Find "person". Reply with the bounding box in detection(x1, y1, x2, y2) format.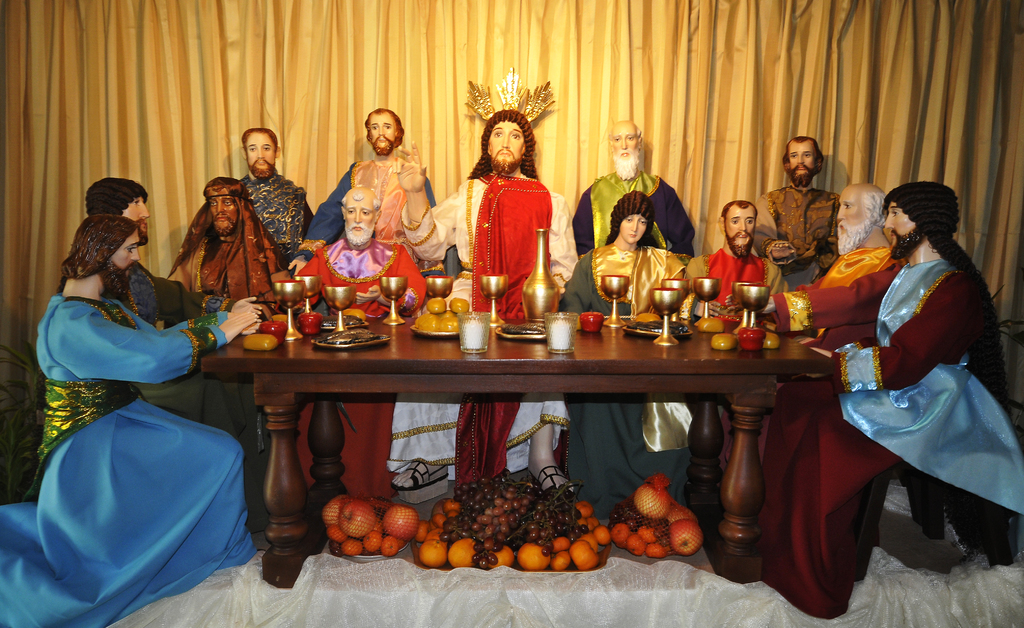
detection(52, 174, 260, 435).
